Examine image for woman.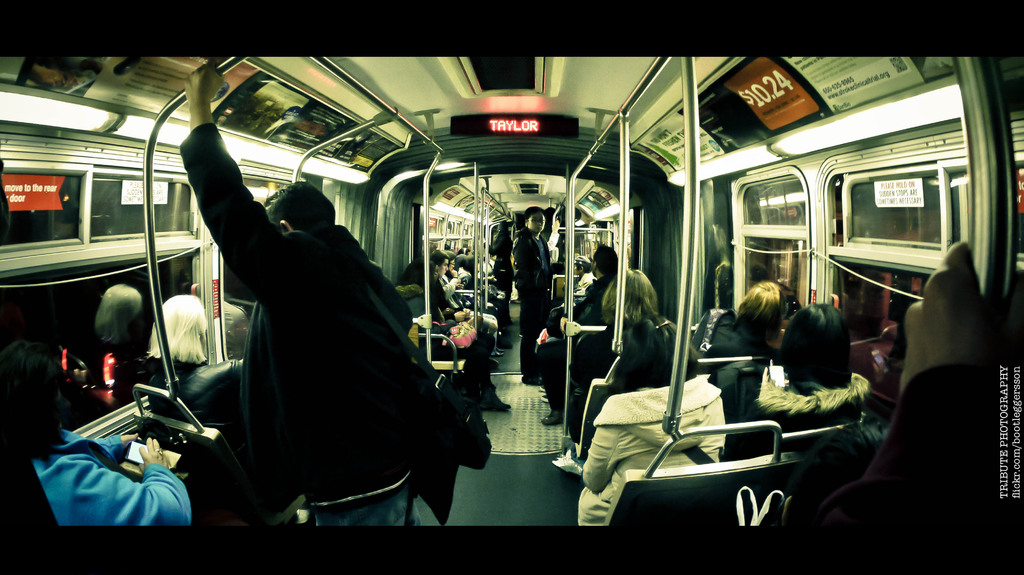
Examination result: bbox=[575, 316, 727, 523].
